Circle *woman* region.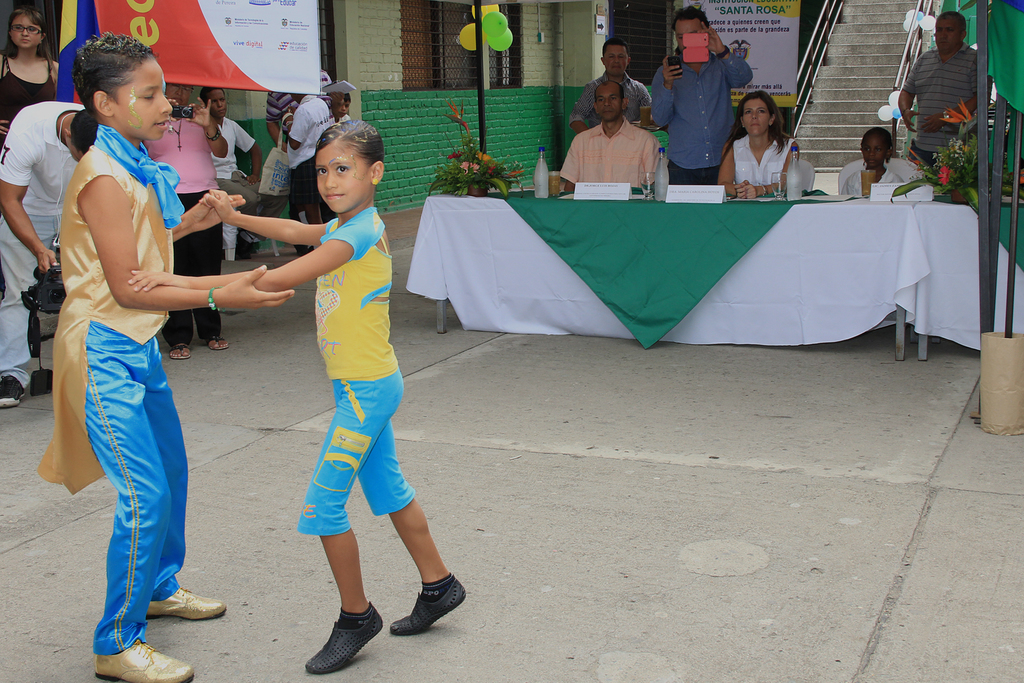
Region: 0/9/59/157.
